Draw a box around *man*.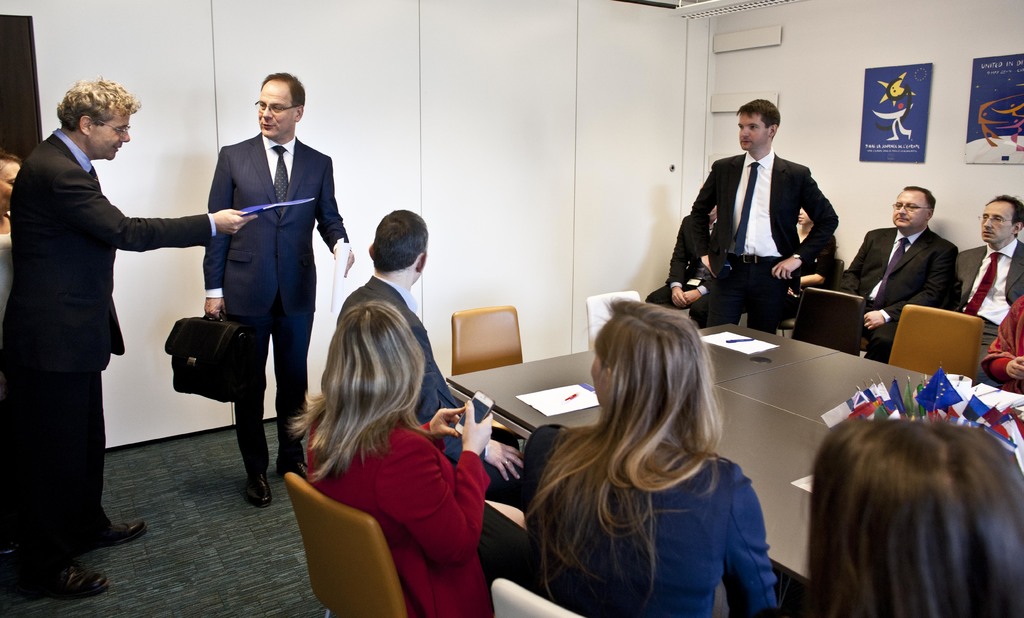
BBox(166, 72, 355, 507).
